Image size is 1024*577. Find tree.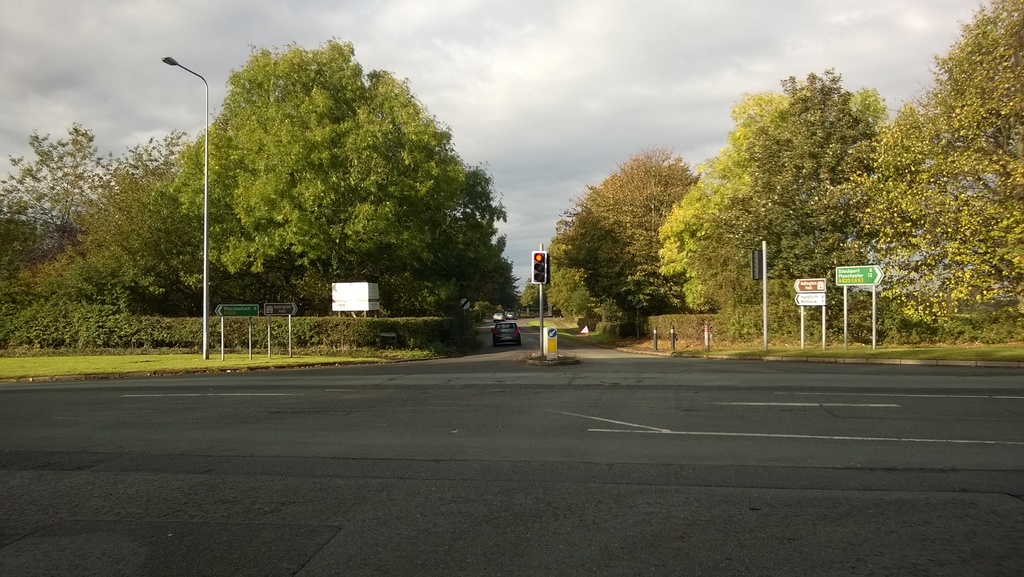
box(543, 232, 601, 321).
